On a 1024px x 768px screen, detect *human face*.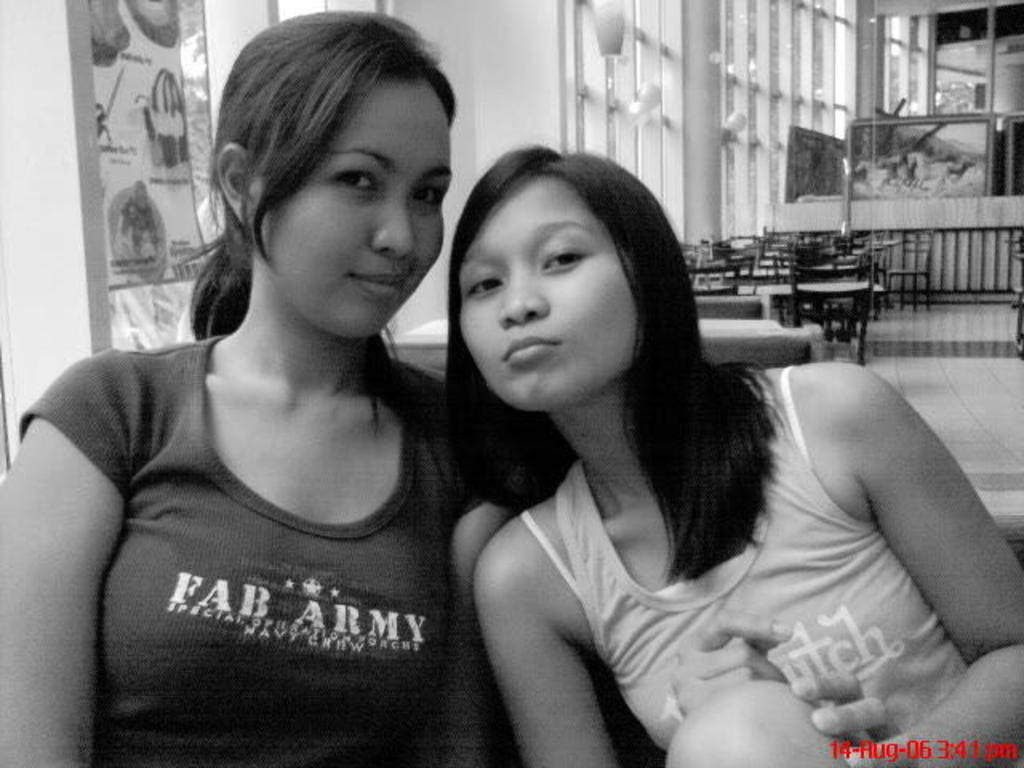
451 173 629 411.
